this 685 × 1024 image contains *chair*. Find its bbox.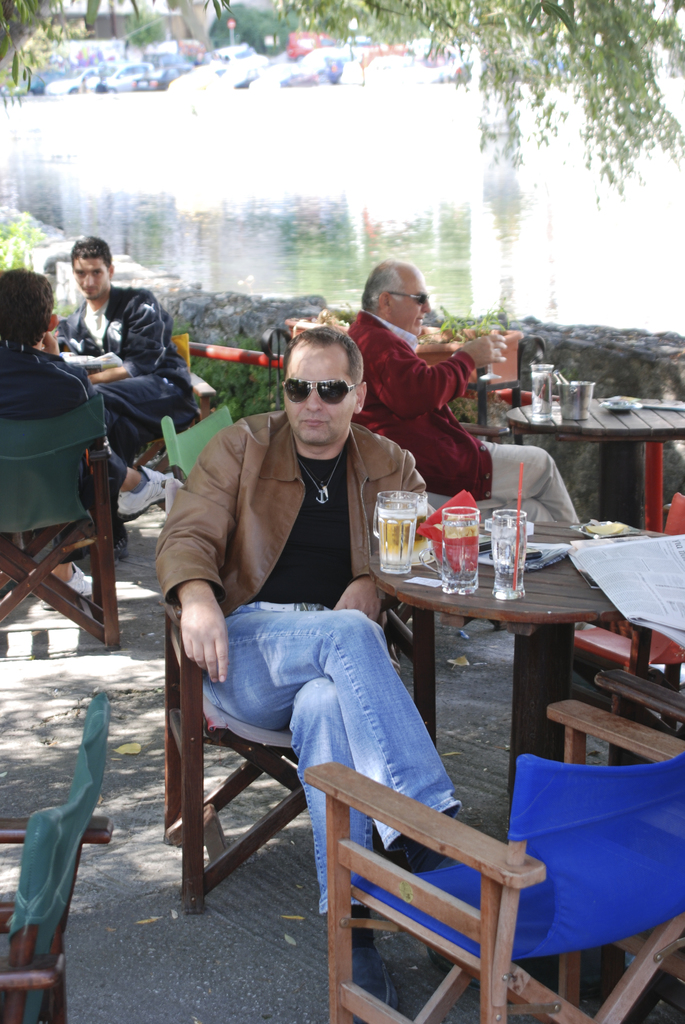
rect(301, 694, 684, 1023).
